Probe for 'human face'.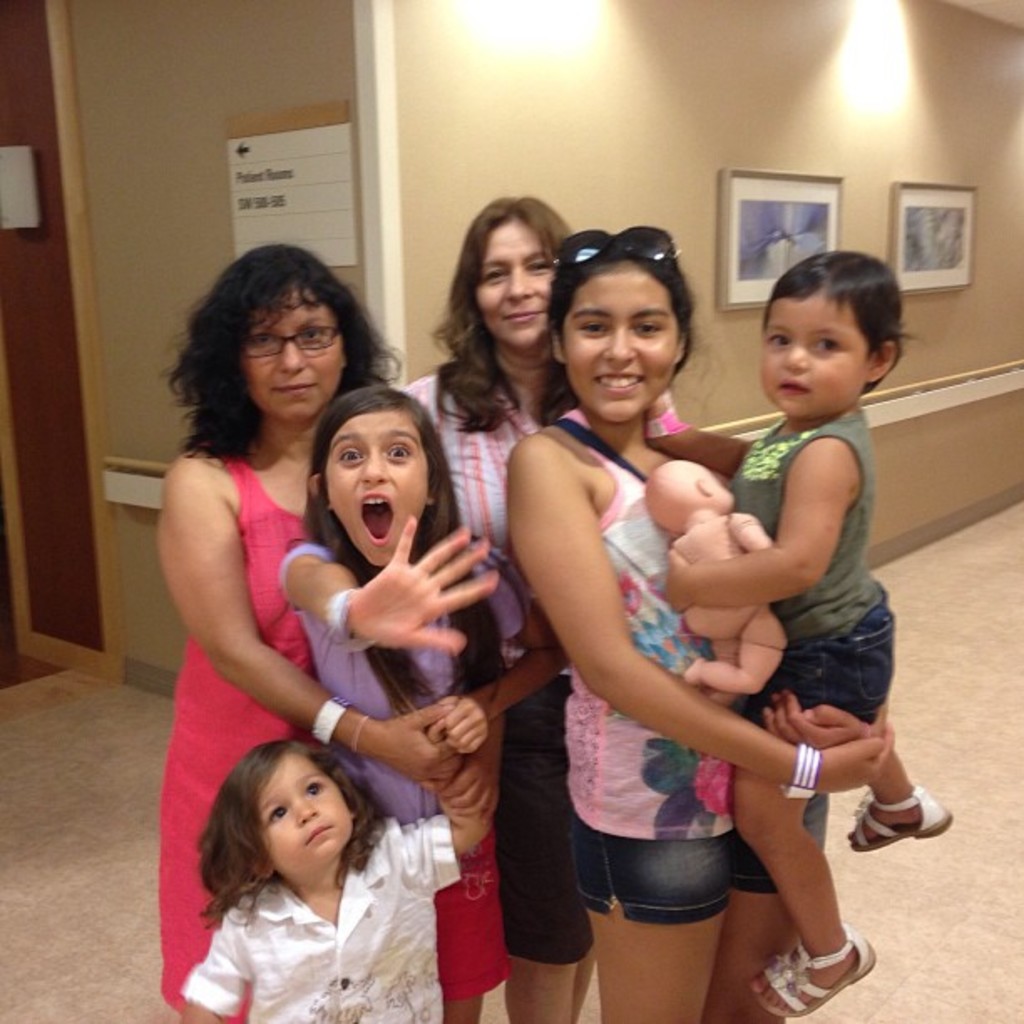
Probe result: x1=479, y1=206, x2=552, y2=350.
